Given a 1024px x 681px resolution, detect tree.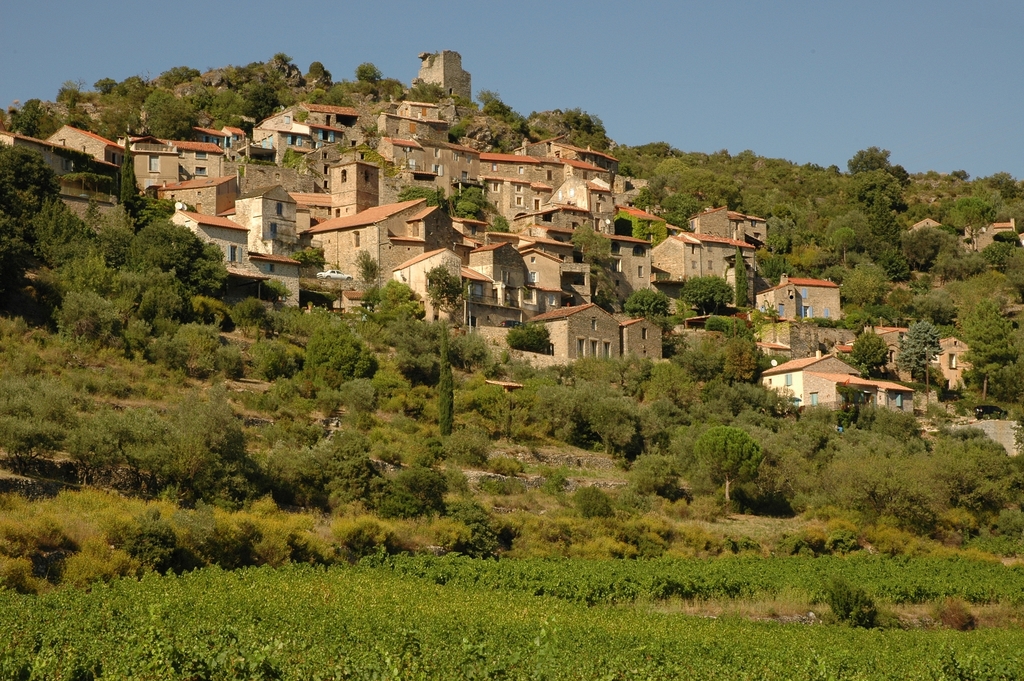
BBox(681, 275, 731, 316).
